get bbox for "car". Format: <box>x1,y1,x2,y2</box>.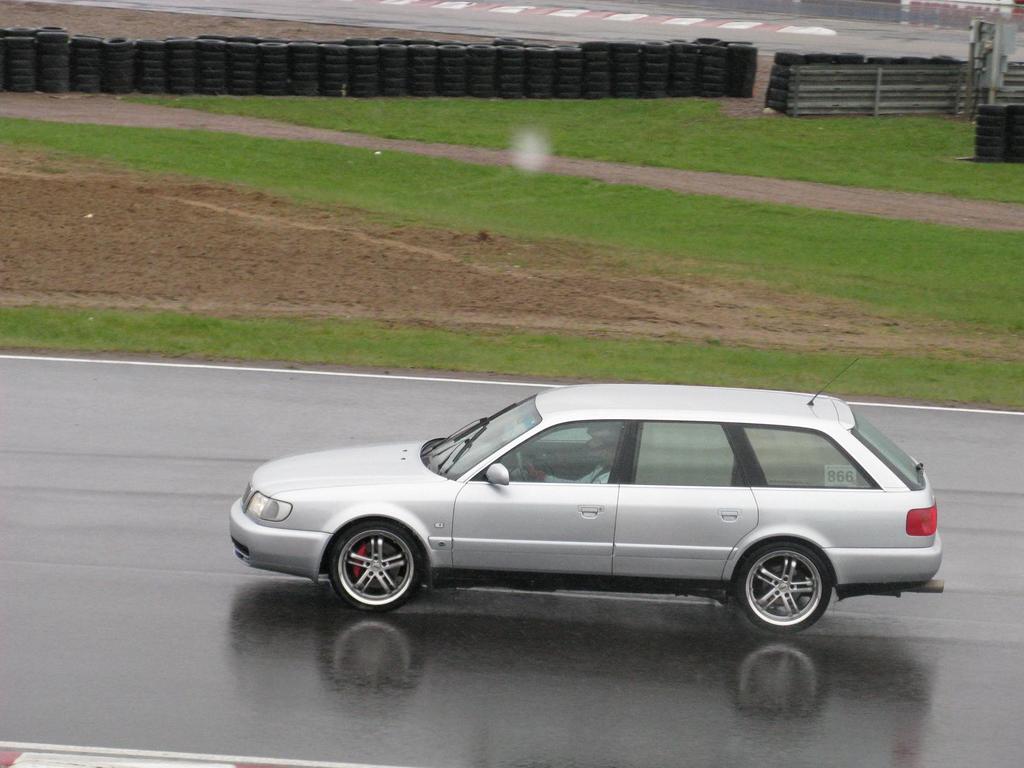
<box>228,360,947,635</box>.
